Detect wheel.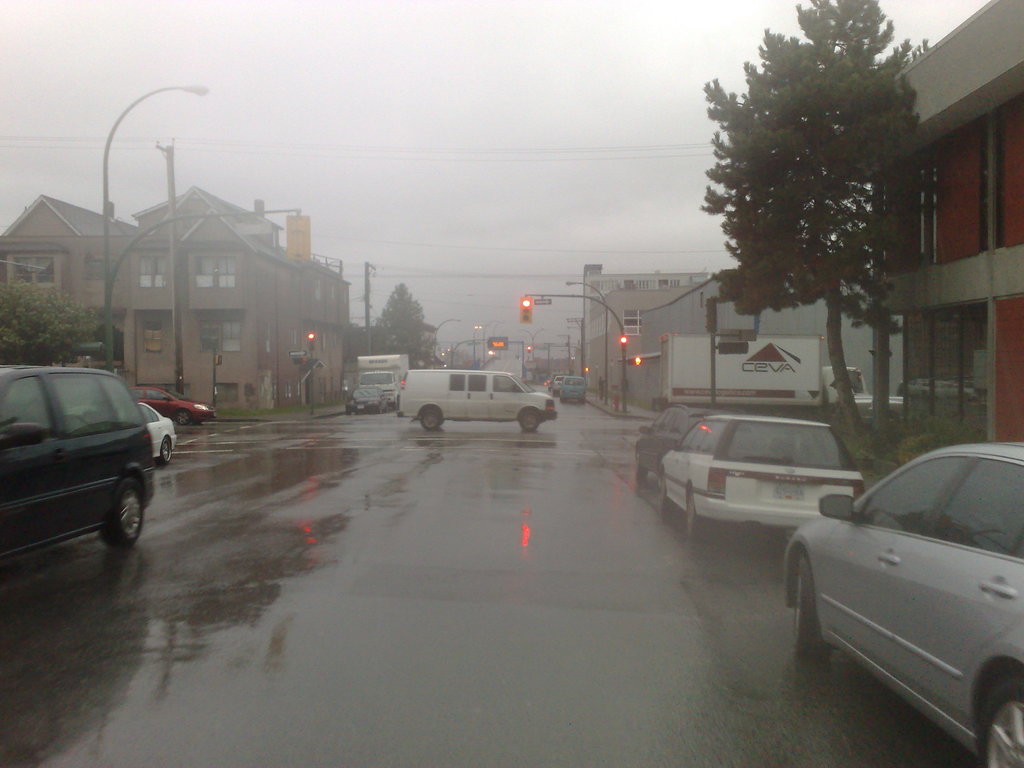
Detected at x1=634 y1=444 x2=649 y2=477.
